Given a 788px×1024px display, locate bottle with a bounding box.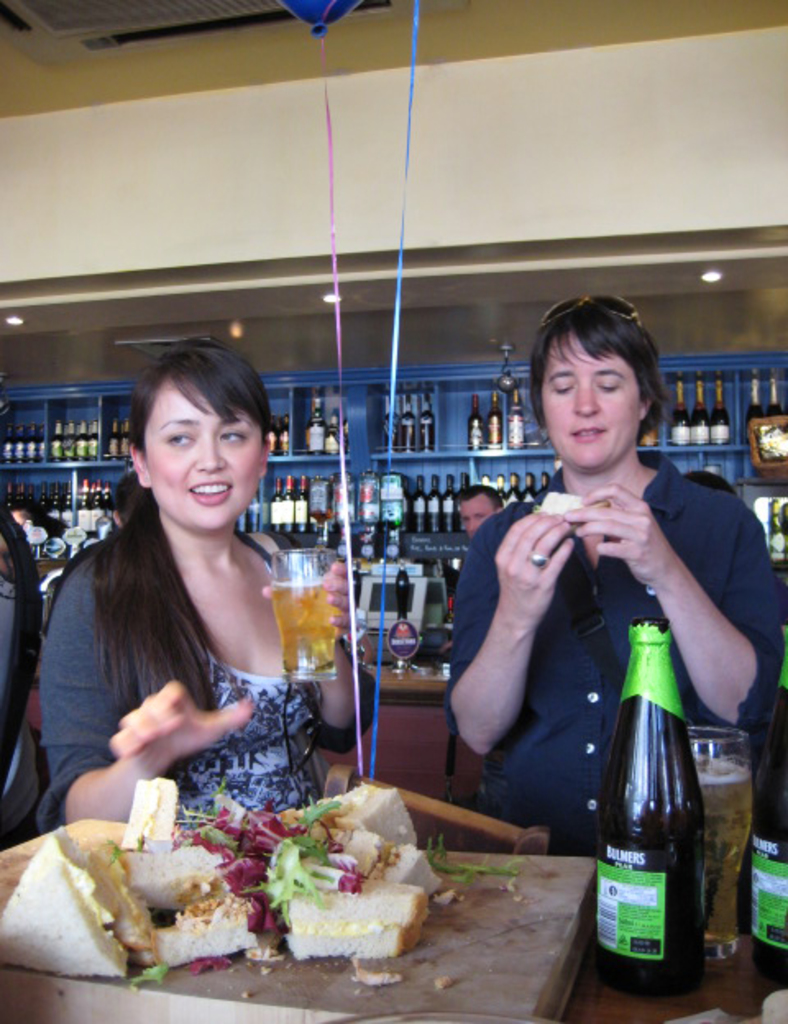
Located: 690/377/711/450.
